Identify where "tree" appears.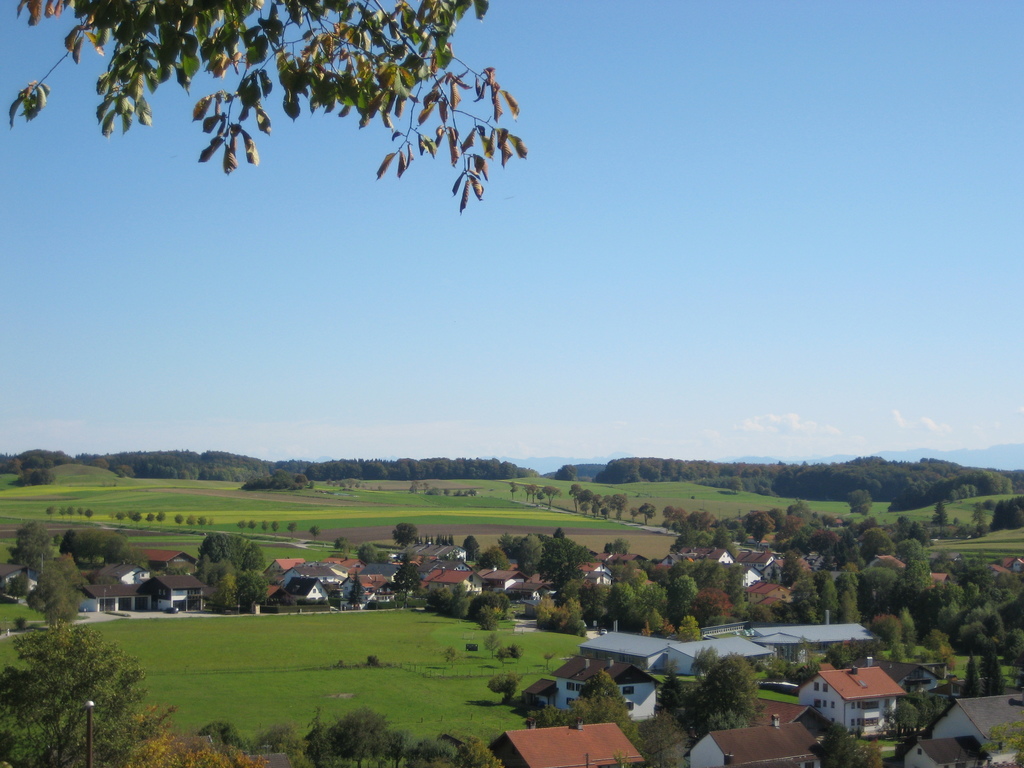
Appears at <region>8, 0, 531, 212</region>.
